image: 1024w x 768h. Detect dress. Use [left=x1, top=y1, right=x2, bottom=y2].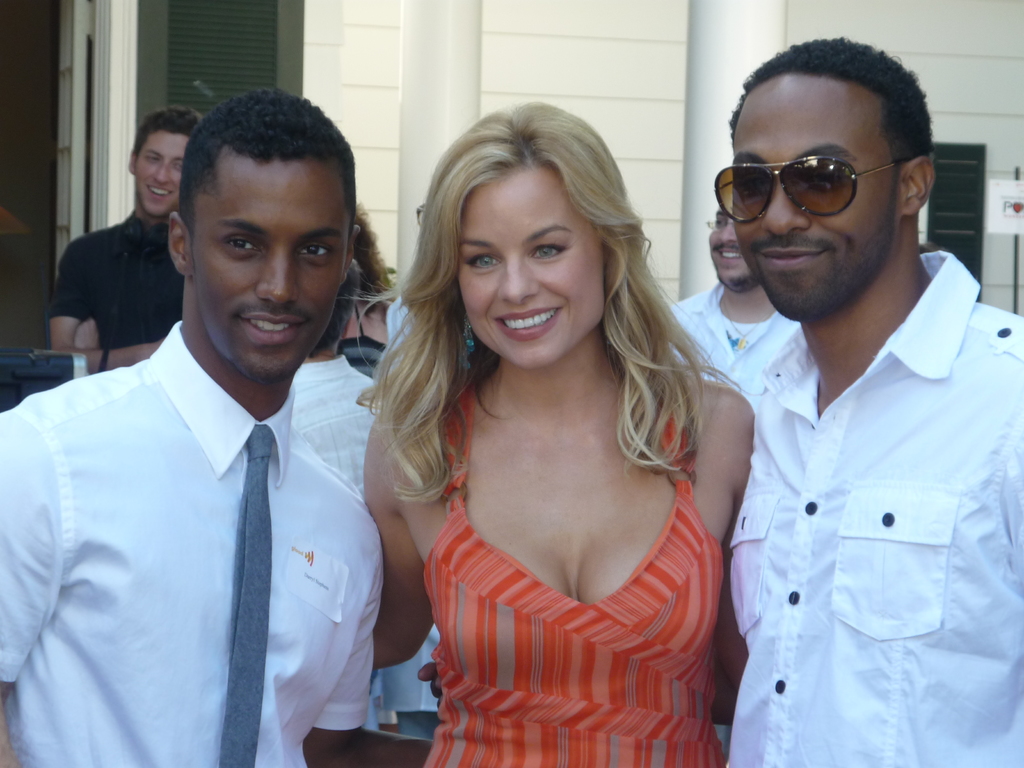
[left=419, top=383, right=726, bottom=767].
